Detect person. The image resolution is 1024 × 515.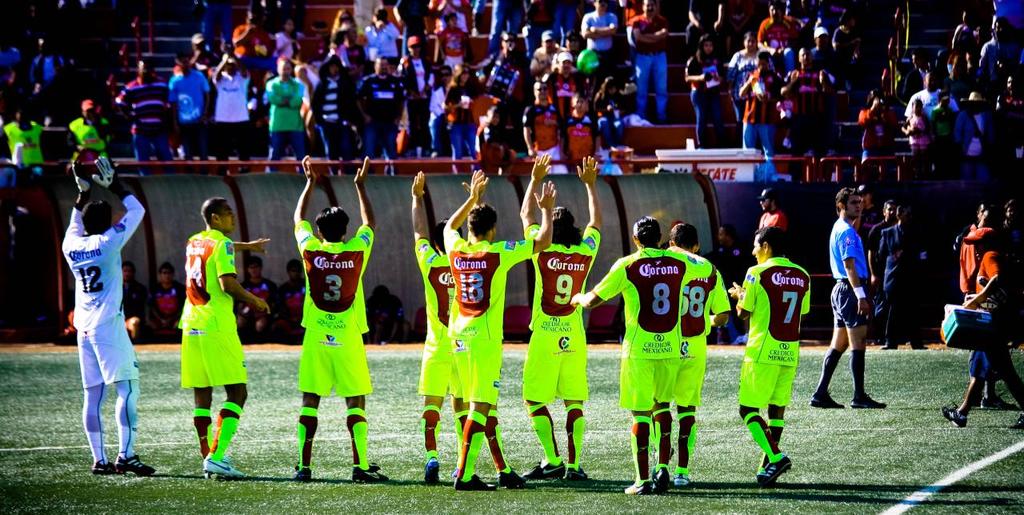
x1=727 y1=225 x2=812 y2=485.
